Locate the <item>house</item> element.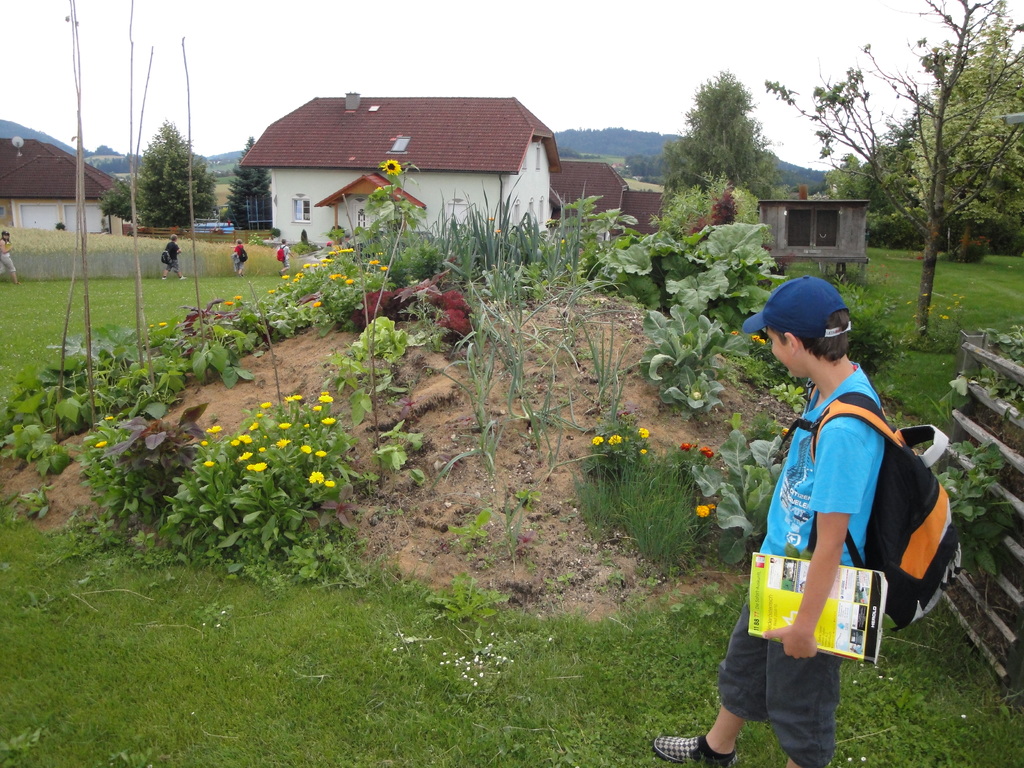
Element bbox: 231, 189, 275, 235.
